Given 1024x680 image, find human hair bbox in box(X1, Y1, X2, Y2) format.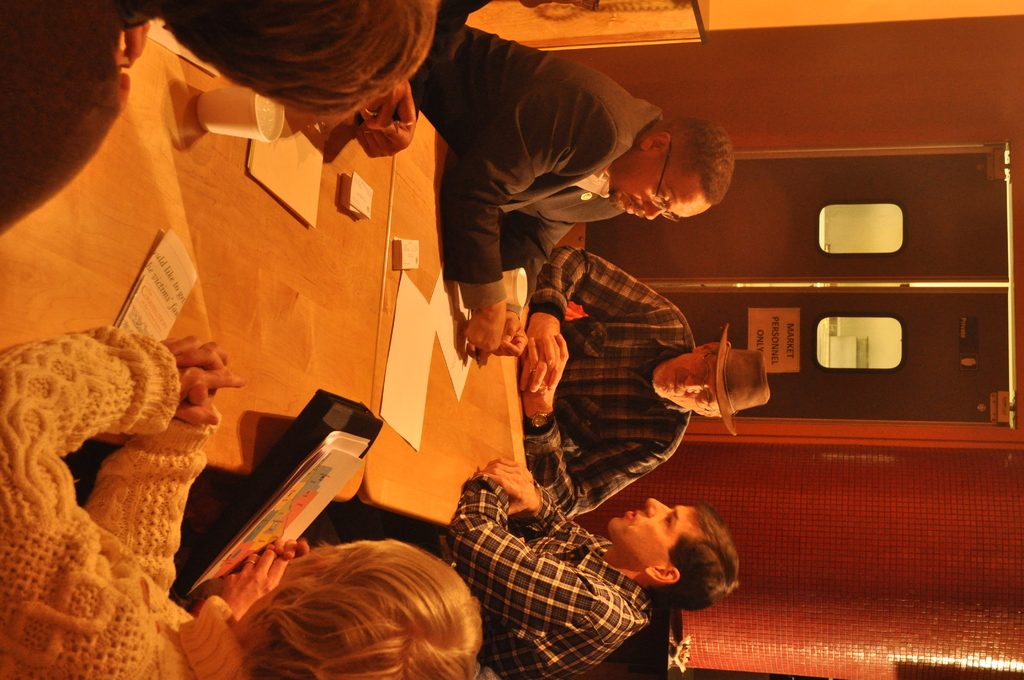
box(233, 533, 491, 678).
